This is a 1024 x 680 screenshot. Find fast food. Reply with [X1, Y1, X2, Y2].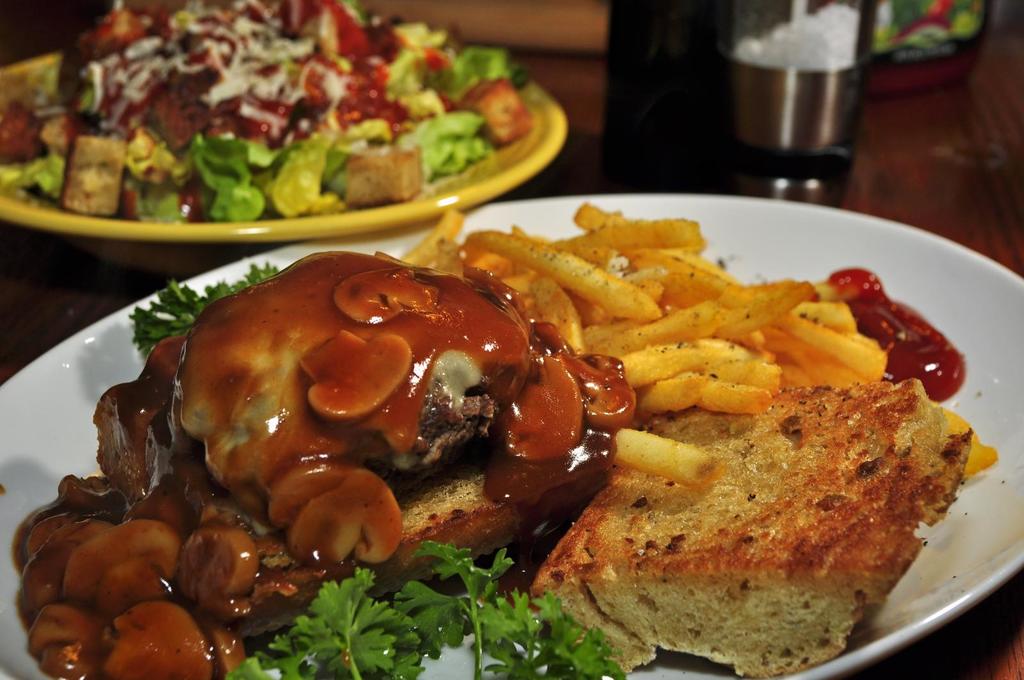
[0, 0, 534, 205].
